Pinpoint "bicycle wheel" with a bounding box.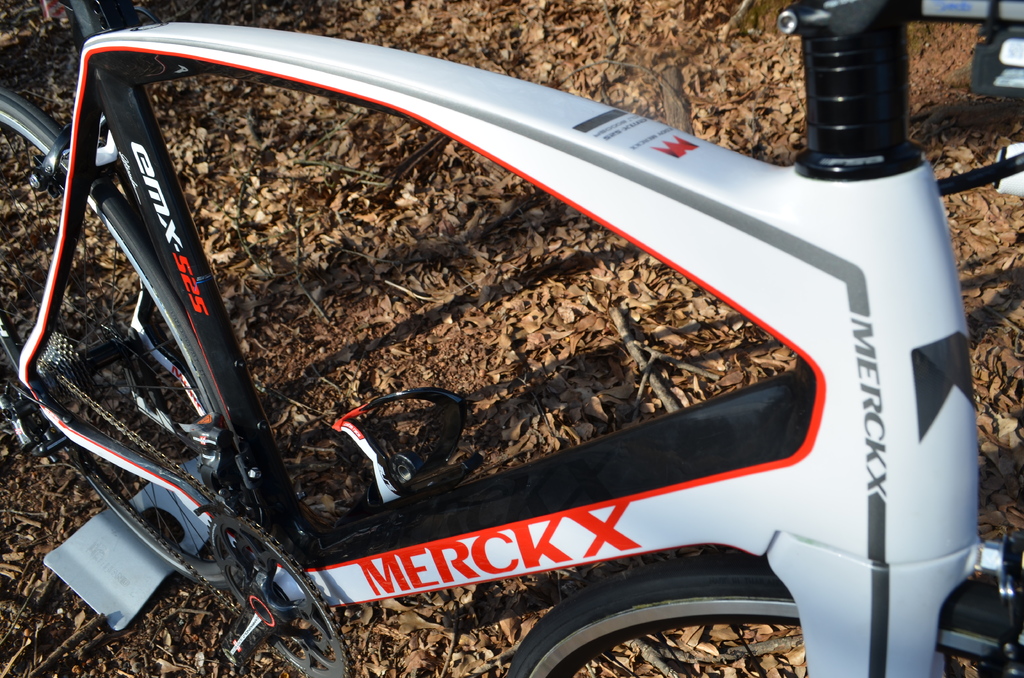
region(0, 86, 264, 591).
